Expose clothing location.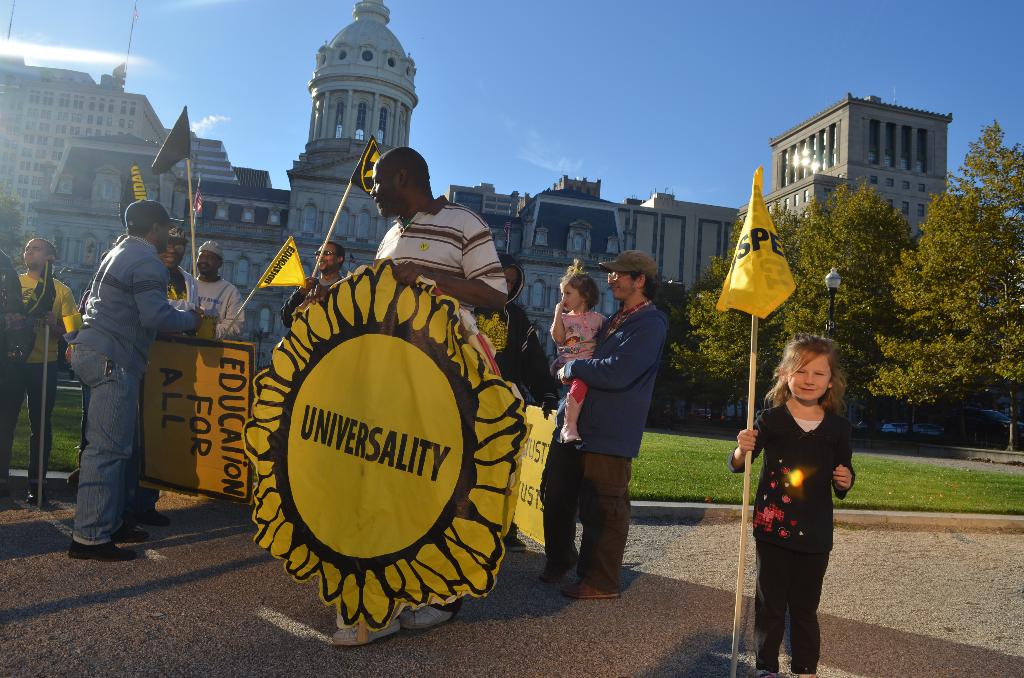
Exposed at box=[168, 268, 200, 307].
